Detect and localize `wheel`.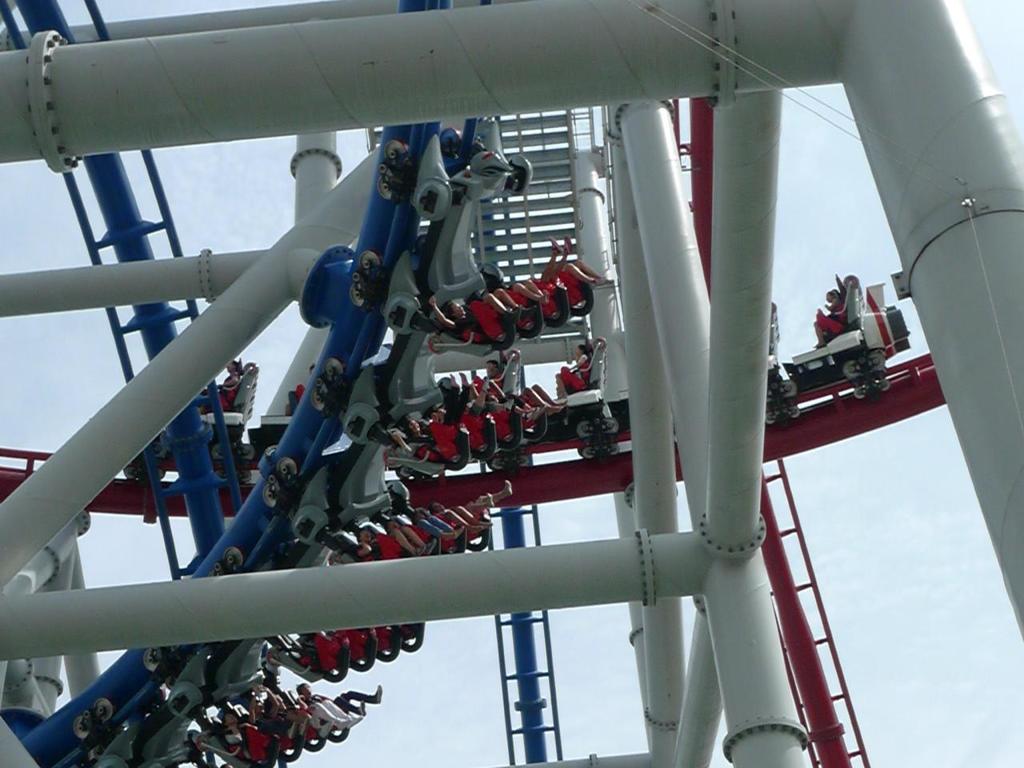
Localized at Rect(321, 357, 346, 375).
